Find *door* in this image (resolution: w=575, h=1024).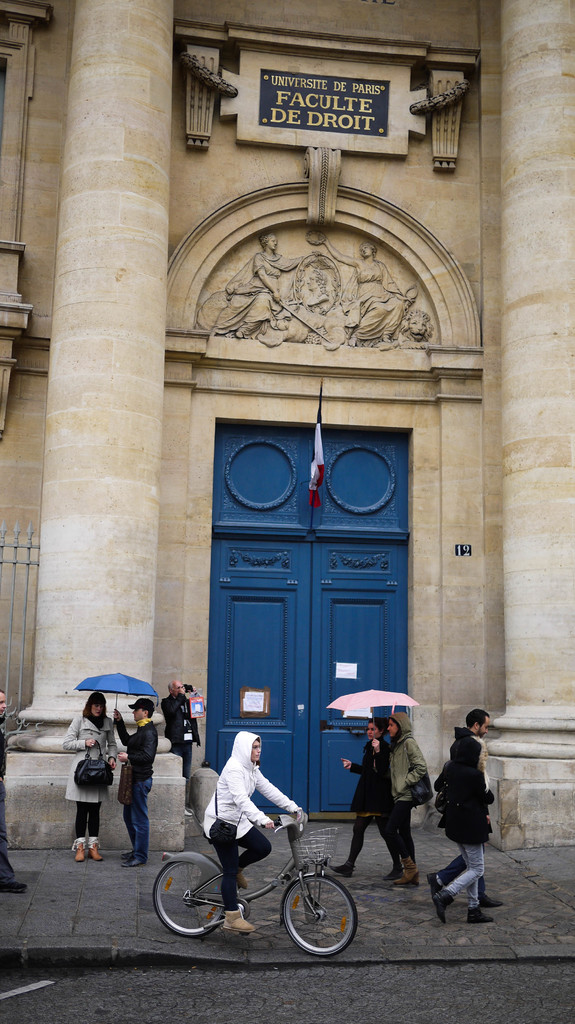
(210, 414, 411, 829).
